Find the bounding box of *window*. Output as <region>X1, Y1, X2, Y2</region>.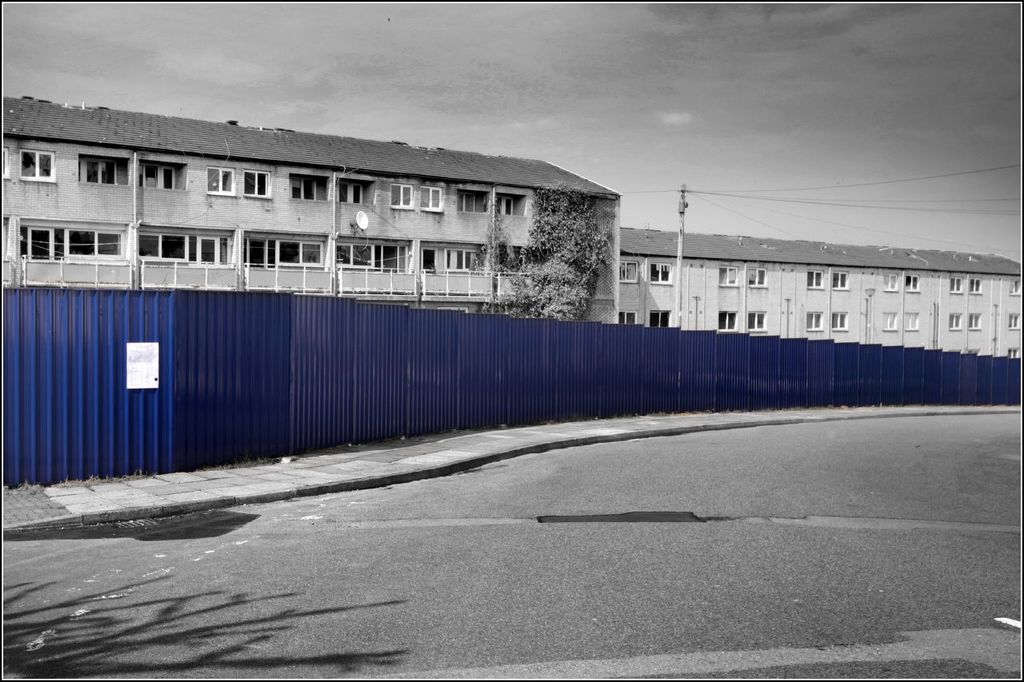
<region>749, 266, 767, 287</region>.
